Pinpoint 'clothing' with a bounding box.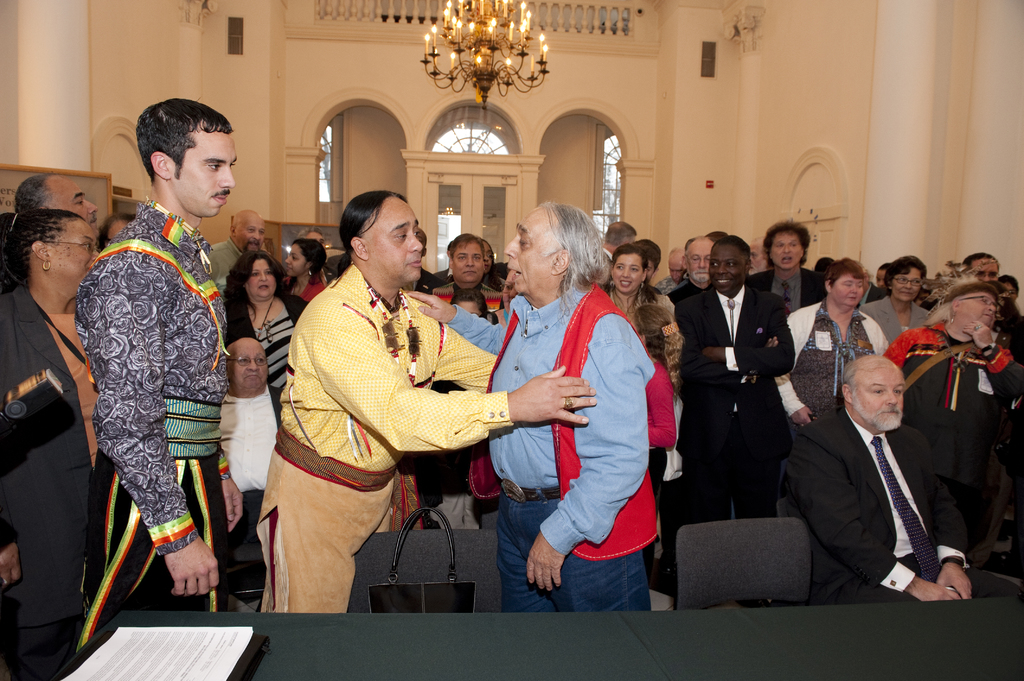
<region>0, 278, 105, 680</region>.
